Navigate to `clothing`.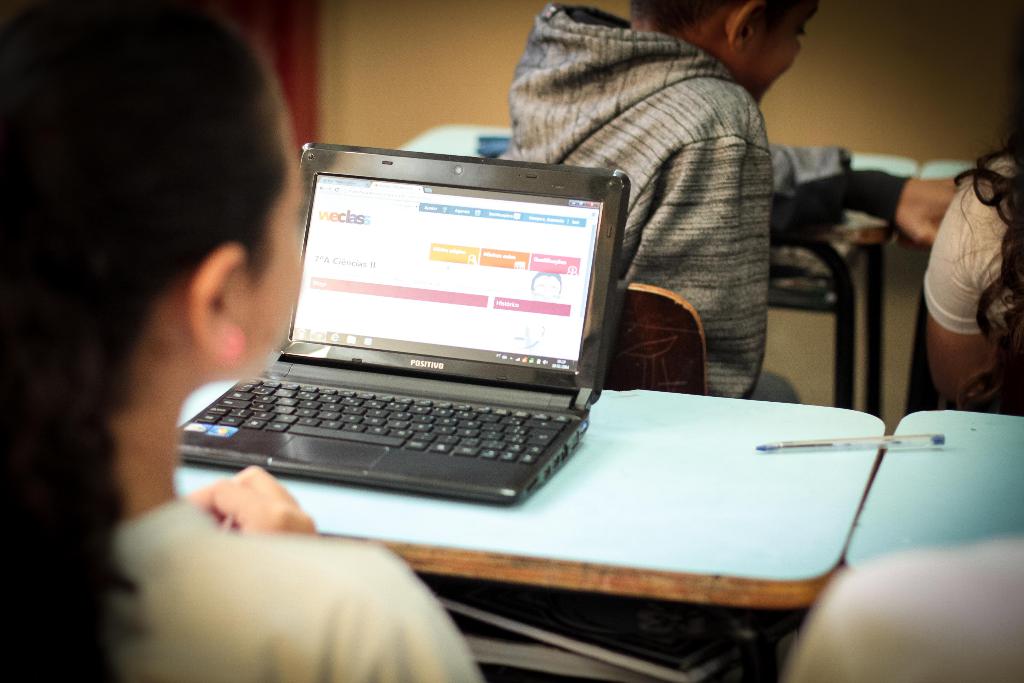
Navigation target: [x1=920, y1=159, x2=1023, y2=336].
